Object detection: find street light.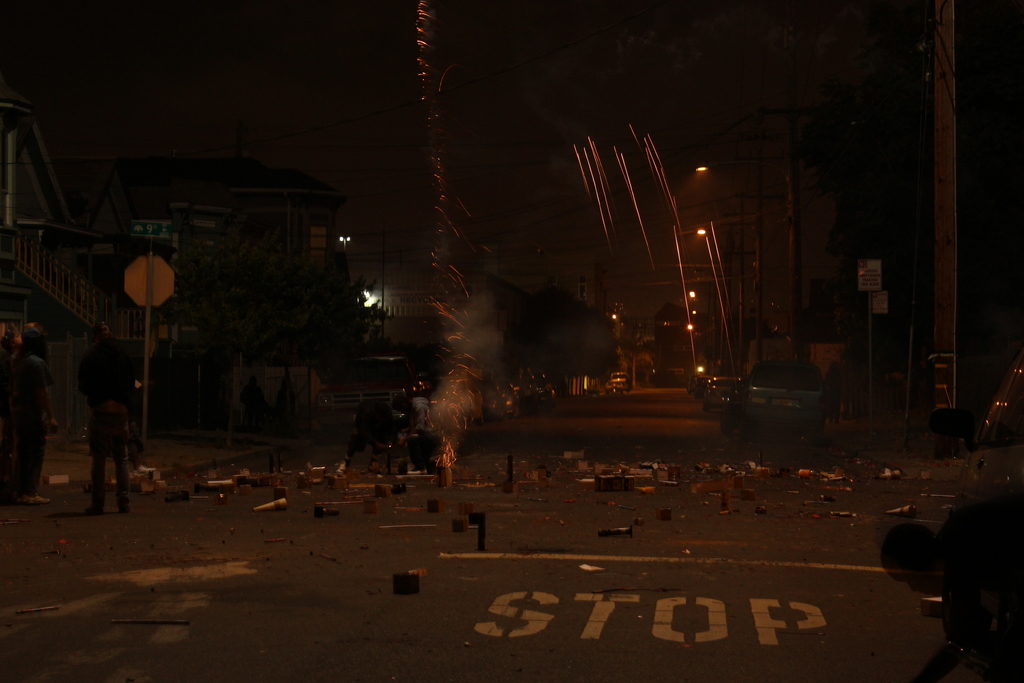
[689,160,769,332].
